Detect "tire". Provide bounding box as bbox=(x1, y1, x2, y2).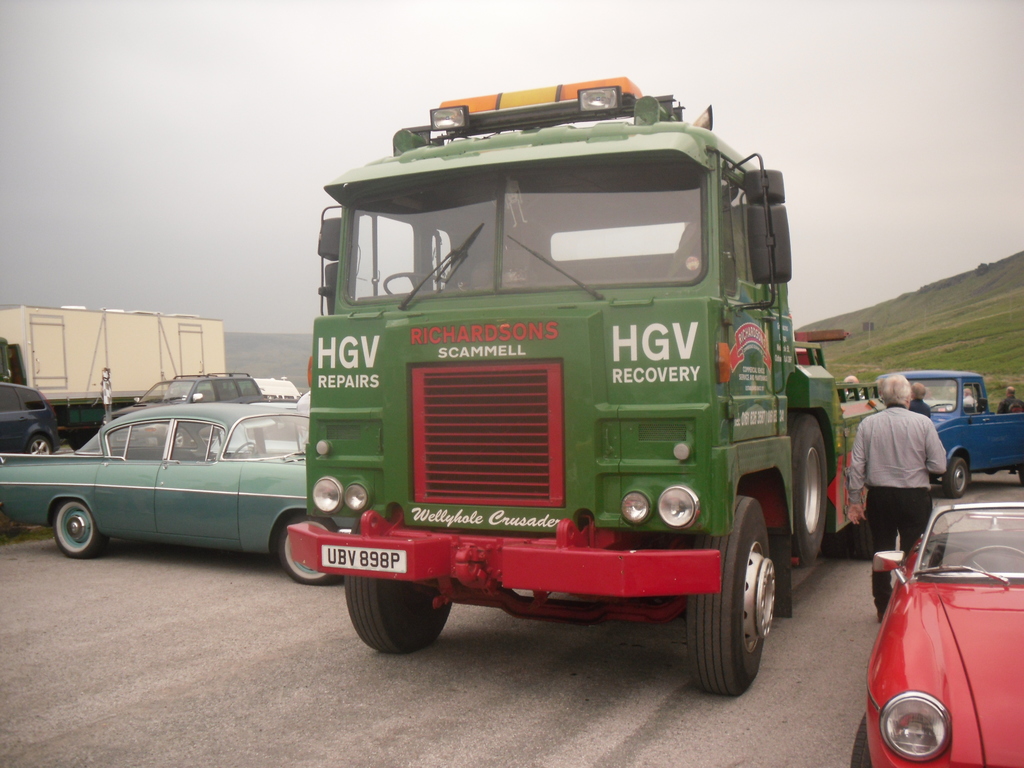
bbox=(25, 433, 55, 456).
